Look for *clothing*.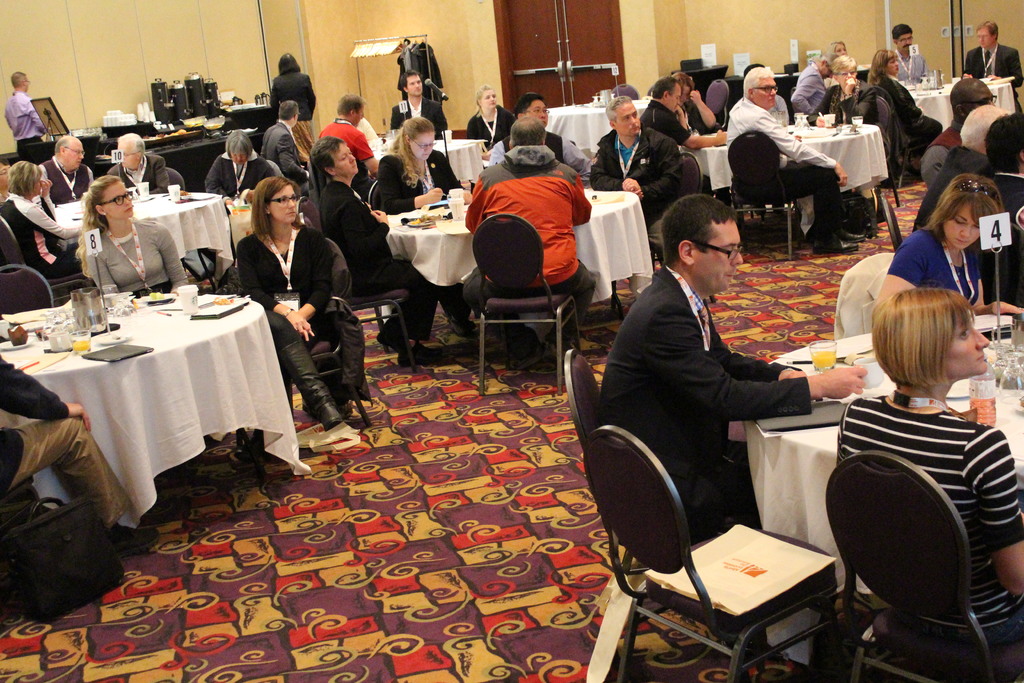
Found: 722, 100, 840, 240.
